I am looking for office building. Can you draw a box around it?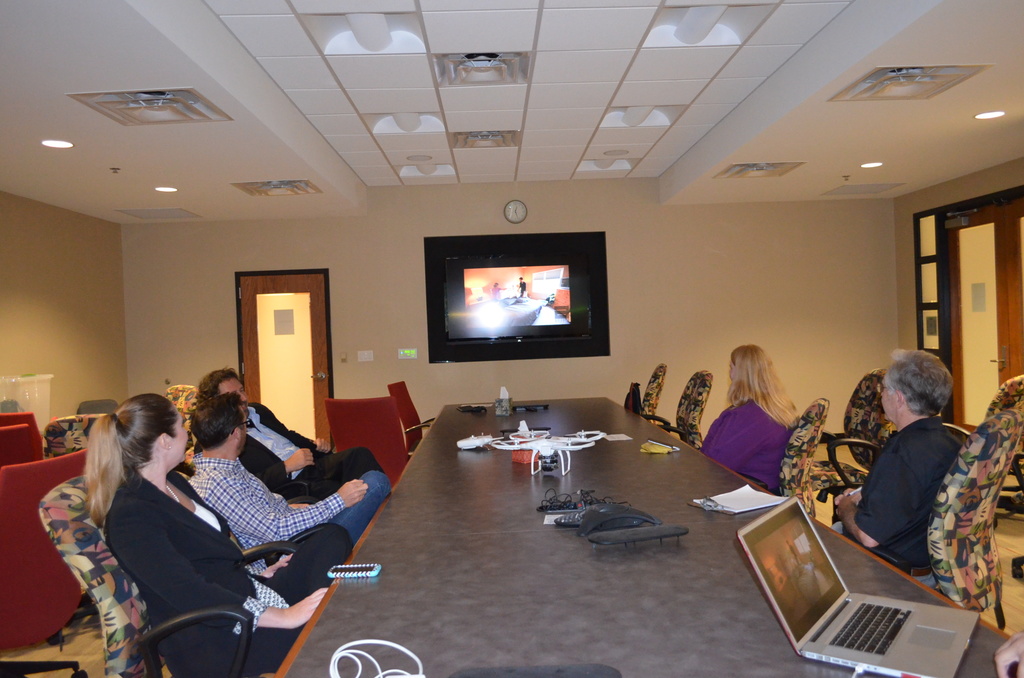
Sure, the bounding box is region(33, 28, 999, 668).
